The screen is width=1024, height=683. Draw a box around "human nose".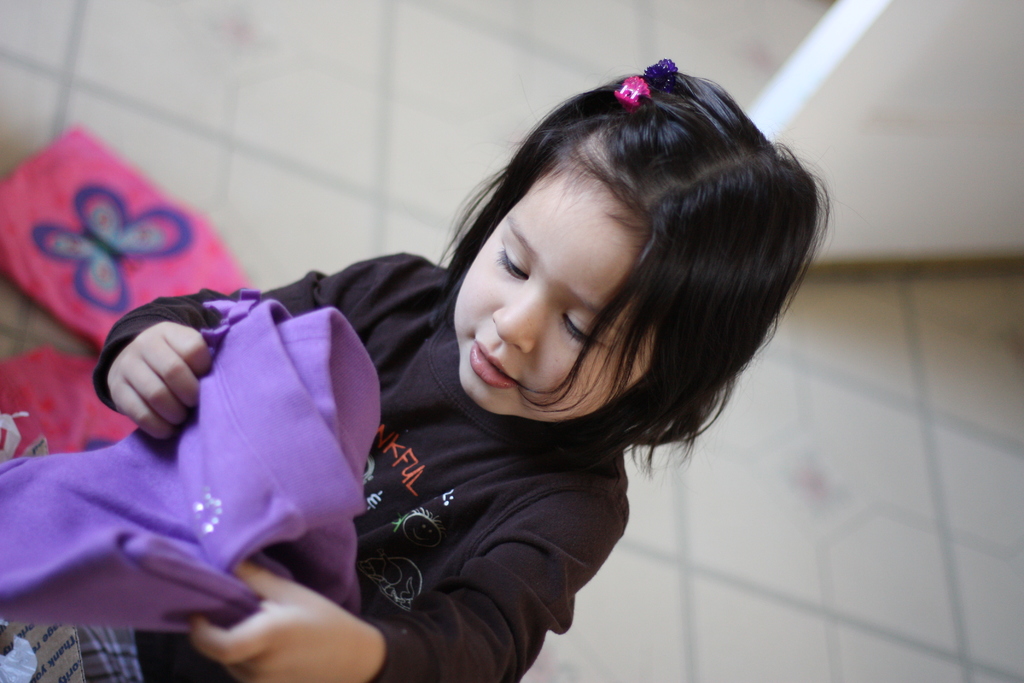
{"x1": 490, "y1": 288, "x2": 538, "y2": 354}.
